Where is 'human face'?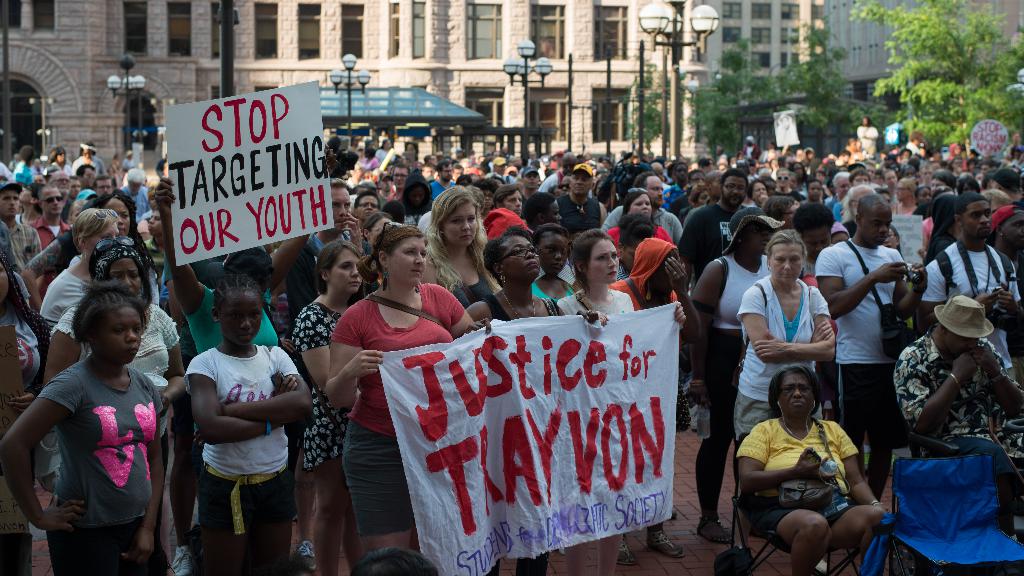
[677, 166, 689, 182].
